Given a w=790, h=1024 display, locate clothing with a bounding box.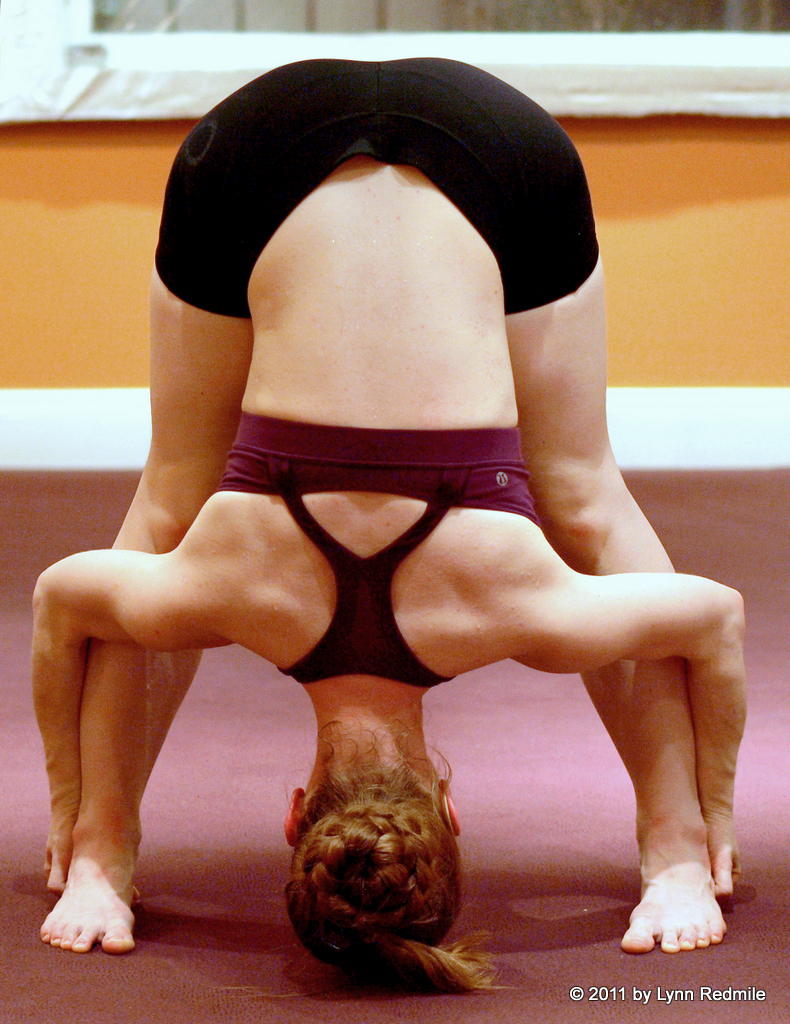
Located: 159:58:602:682.
